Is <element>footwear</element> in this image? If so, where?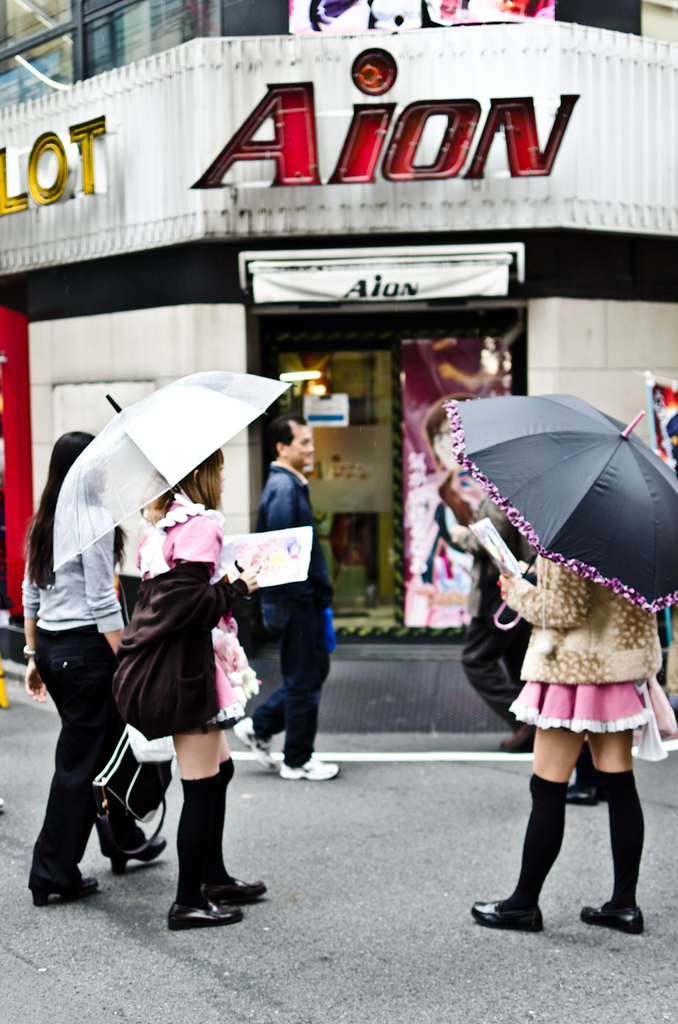
Yes, at box=[580, 911, 650, 937].
